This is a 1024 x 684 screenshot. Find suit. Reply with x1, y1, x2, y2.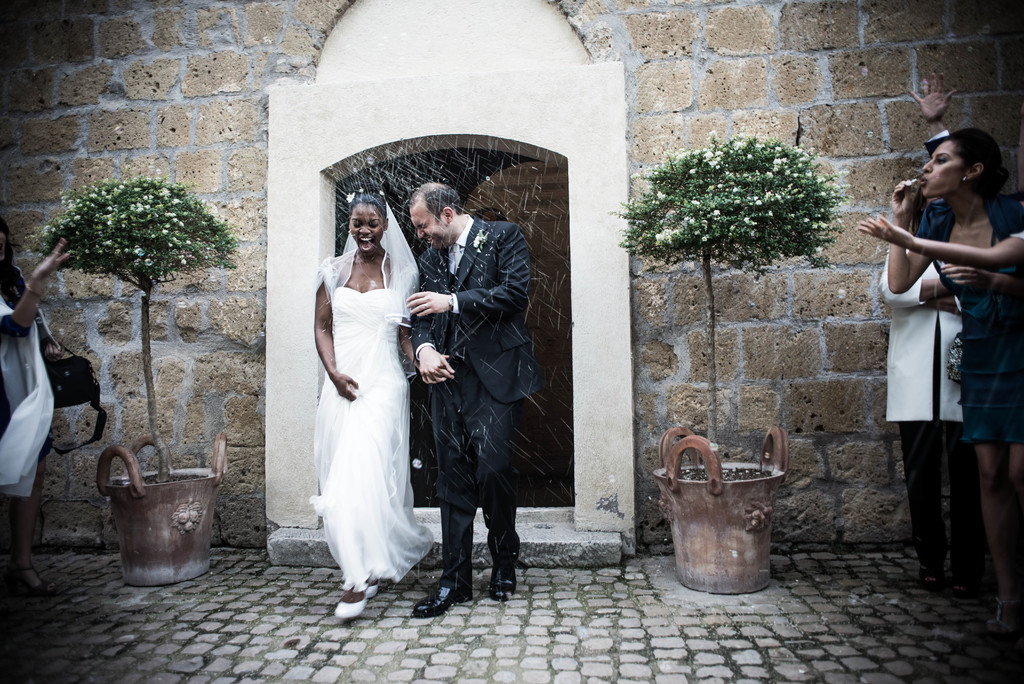
406, 171, 541, 602.
